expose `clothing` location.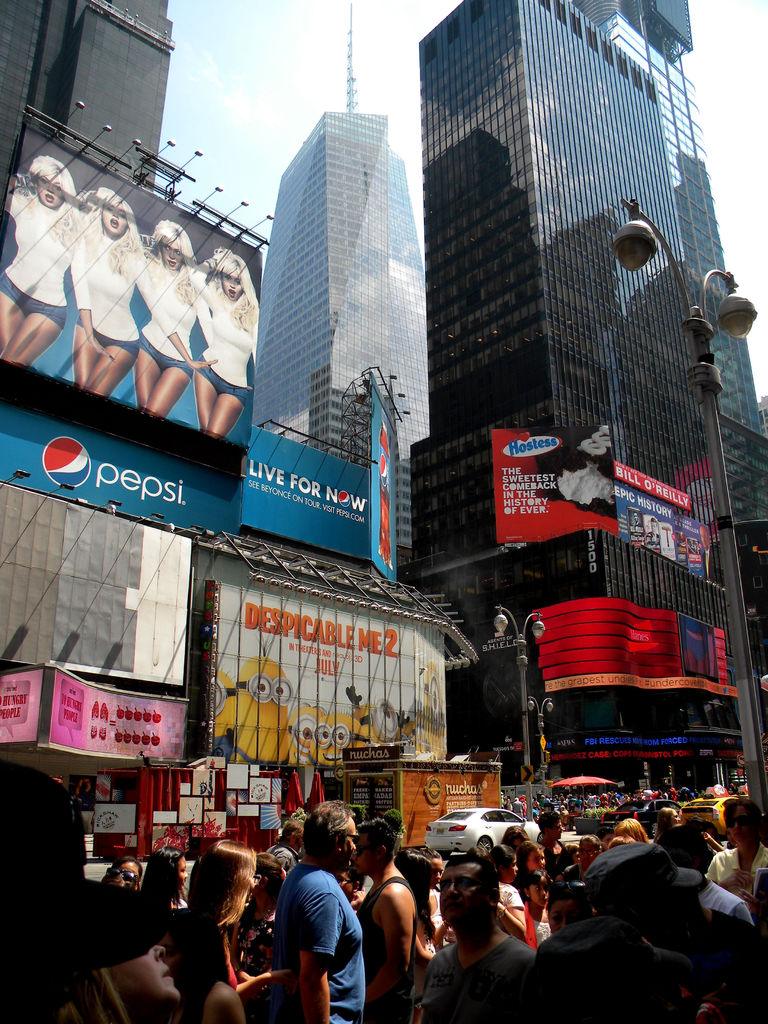
Exposed at box(62, 220, 160, 353).
